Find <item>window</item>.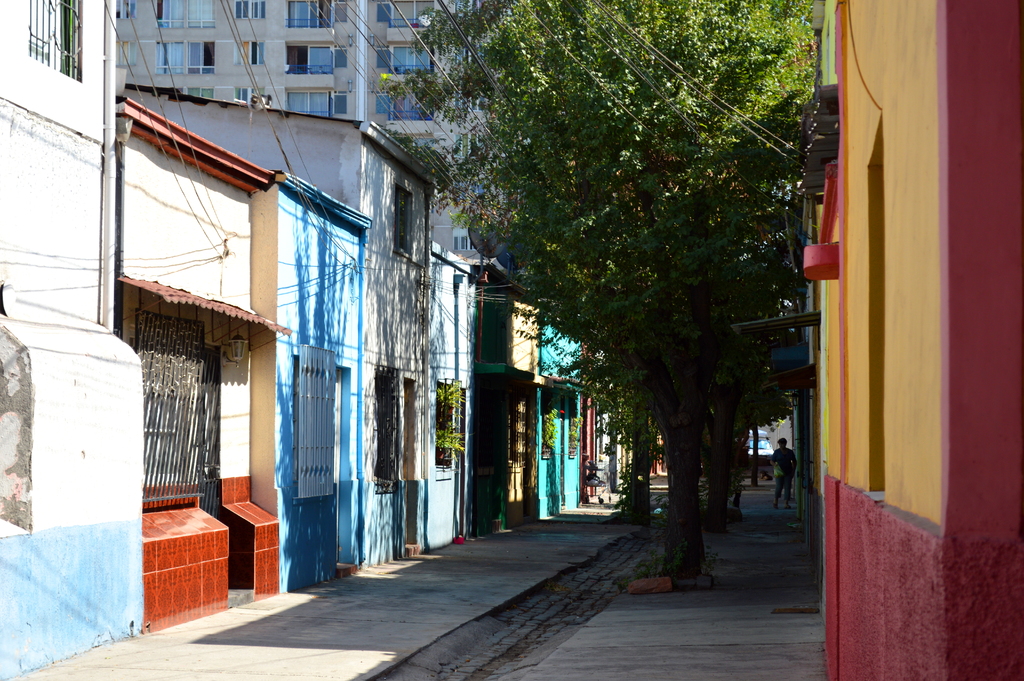
(left=281, top=90, right=348, bottom=115).
